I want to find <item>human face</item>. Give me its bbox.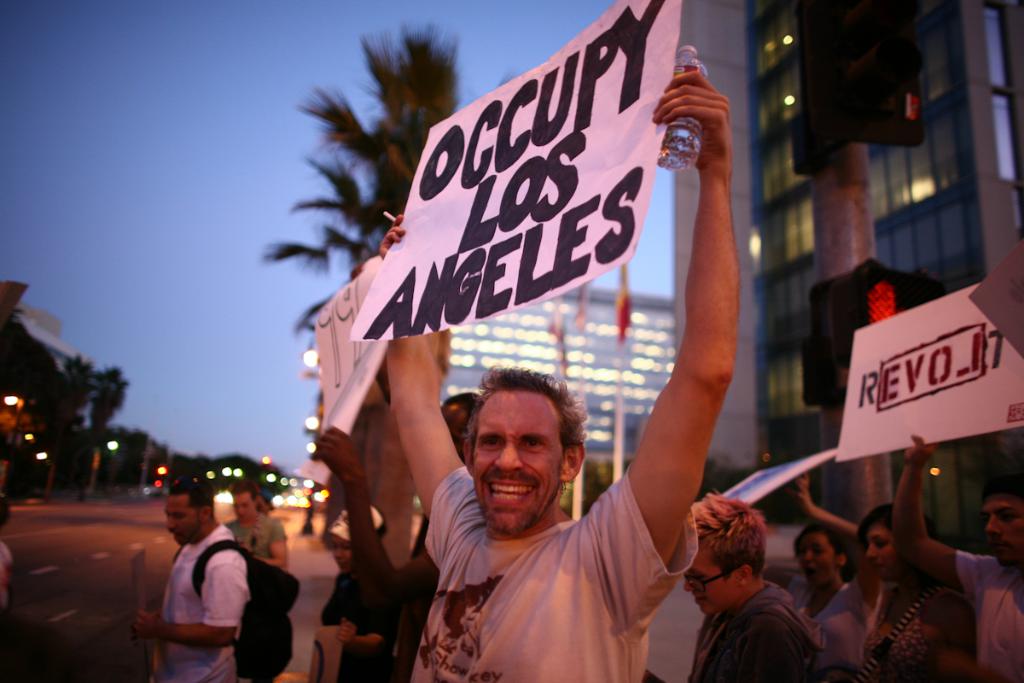
{"x1": 230, "y1": 492, "x2": 252, "y2": 522}.
